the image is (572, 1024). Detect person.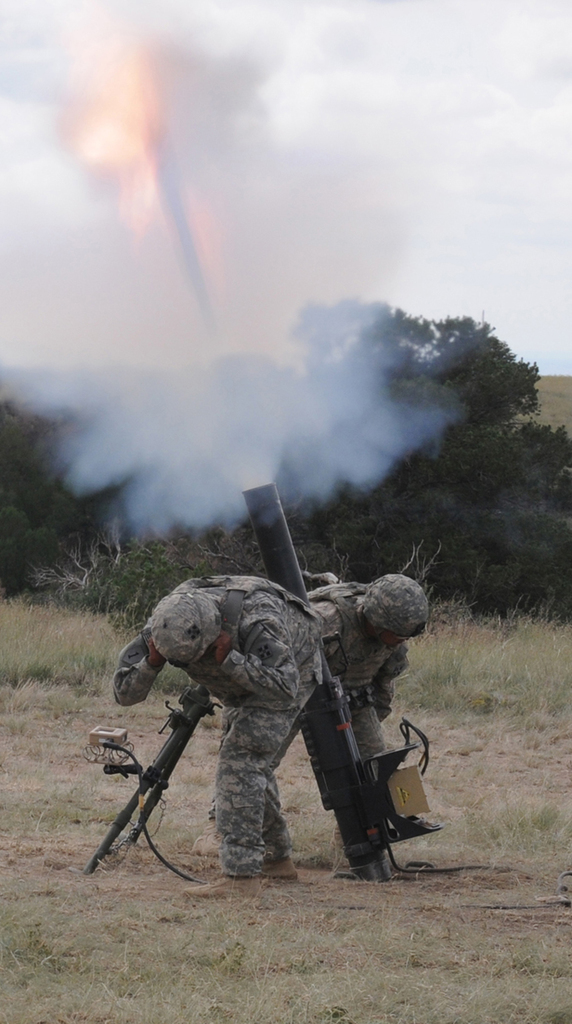
Detection: [left=289, top=578, right=426, bottom=859].
